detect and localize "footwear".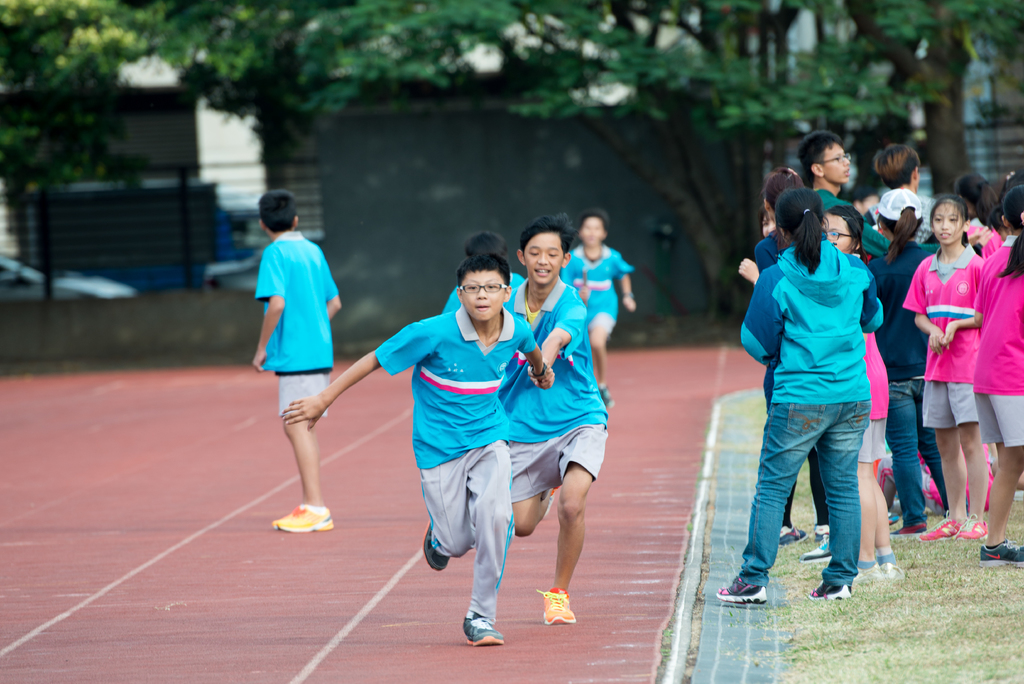
Localized at (left=810, top=521, right=831, bottom=542).
